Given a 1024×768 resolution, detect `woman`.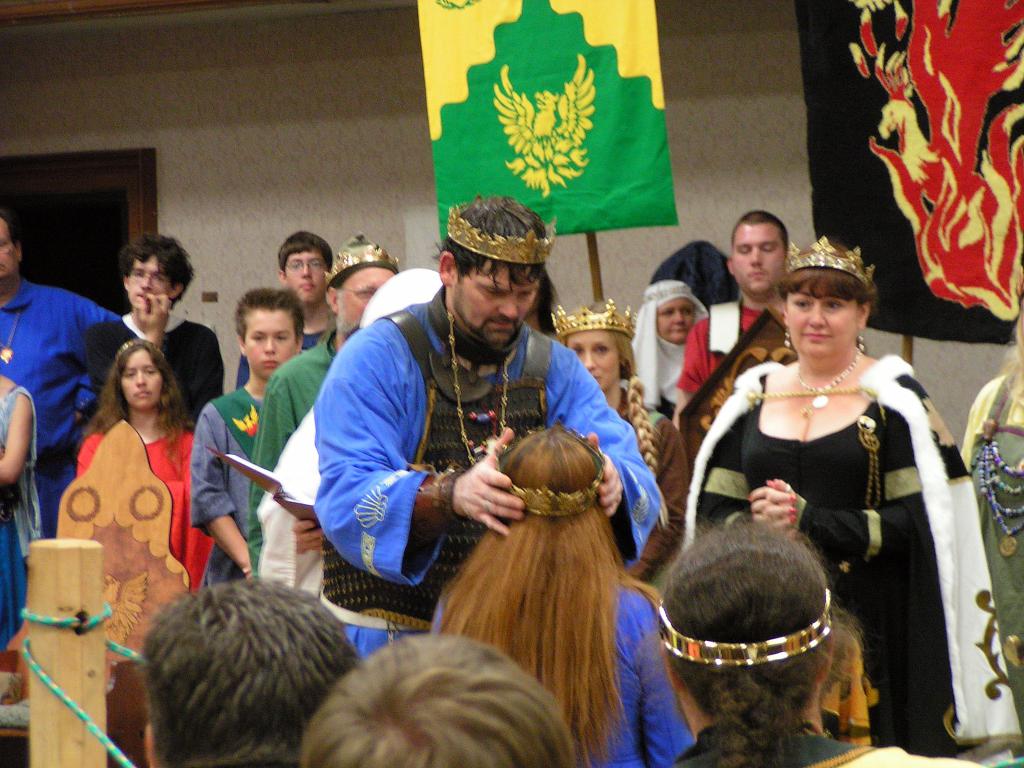
953 279 1023 726.
